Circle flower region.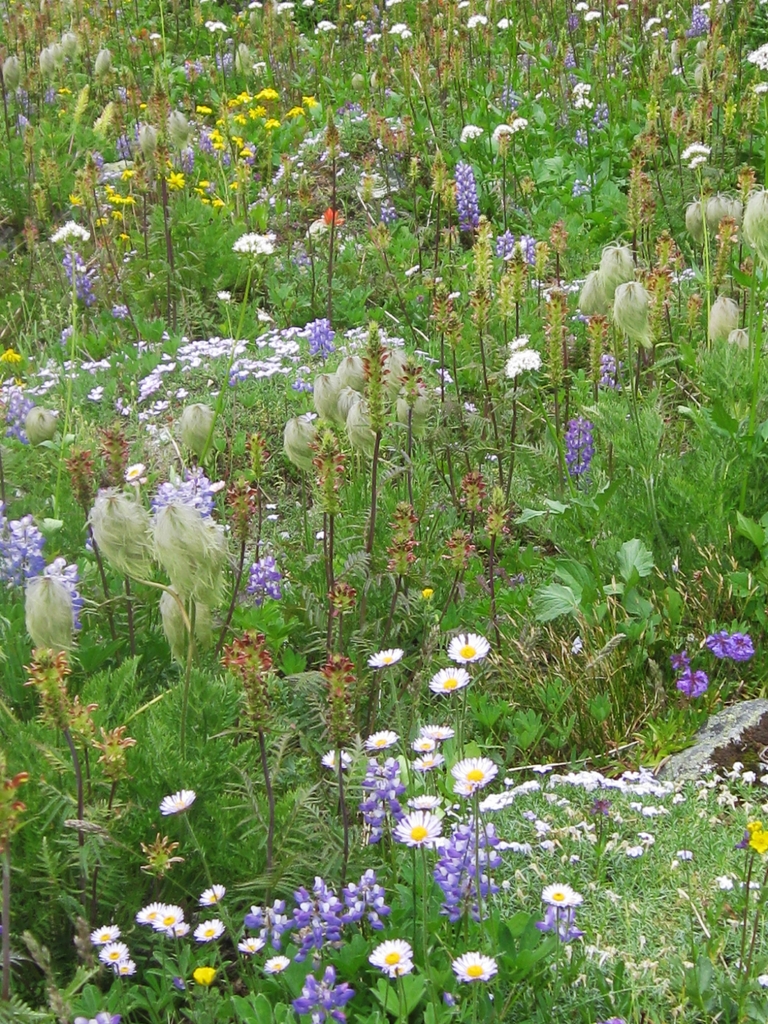
Region: (left=681, top=671, right=707, bottom=702).
